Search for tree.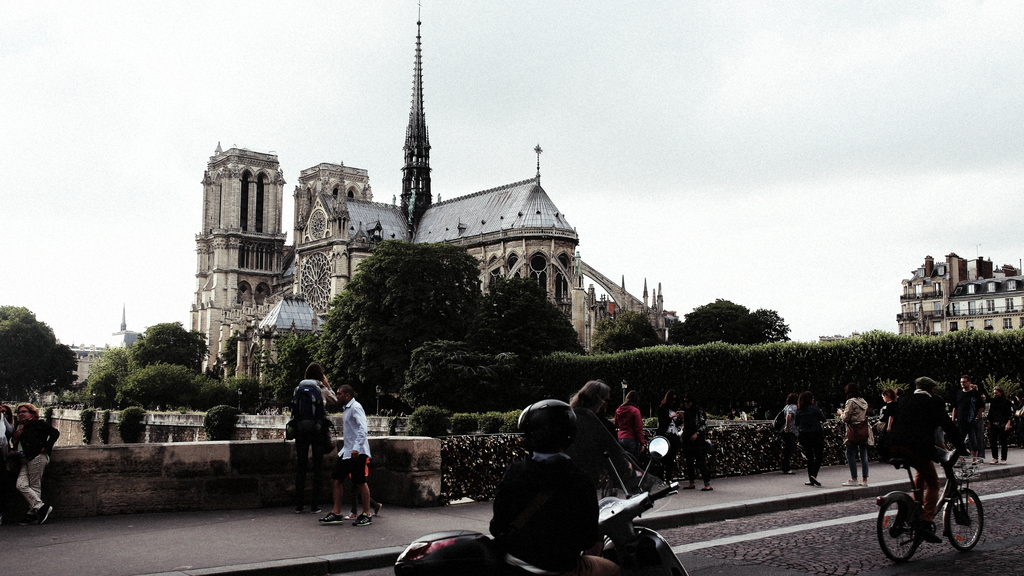
Found at 476, 276, 589, 356.
